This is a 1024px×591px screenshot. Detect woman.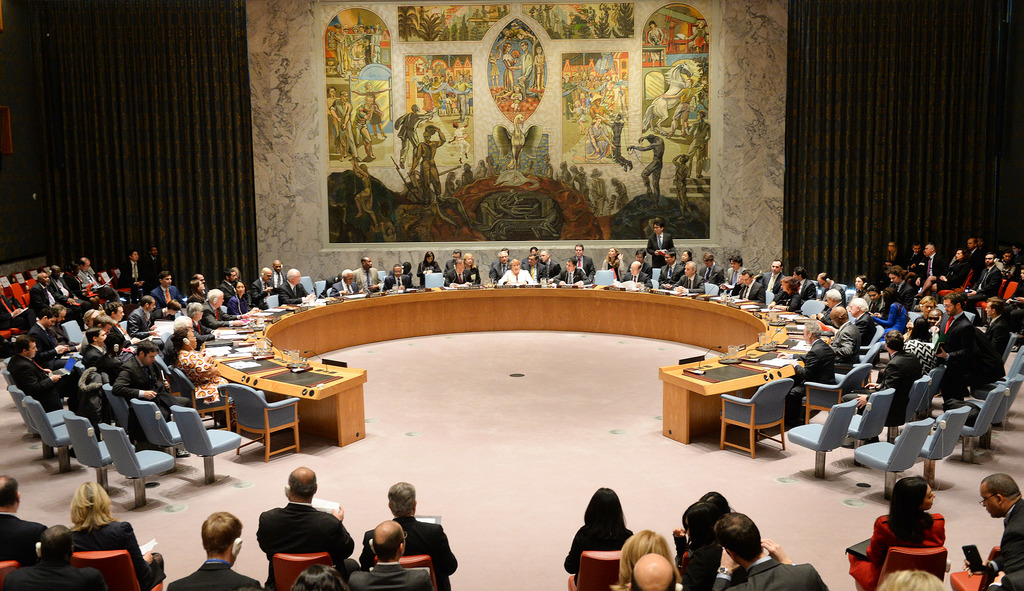
{"x1": 850, "y1": 475, "x2": 947, "y2": 590}.
